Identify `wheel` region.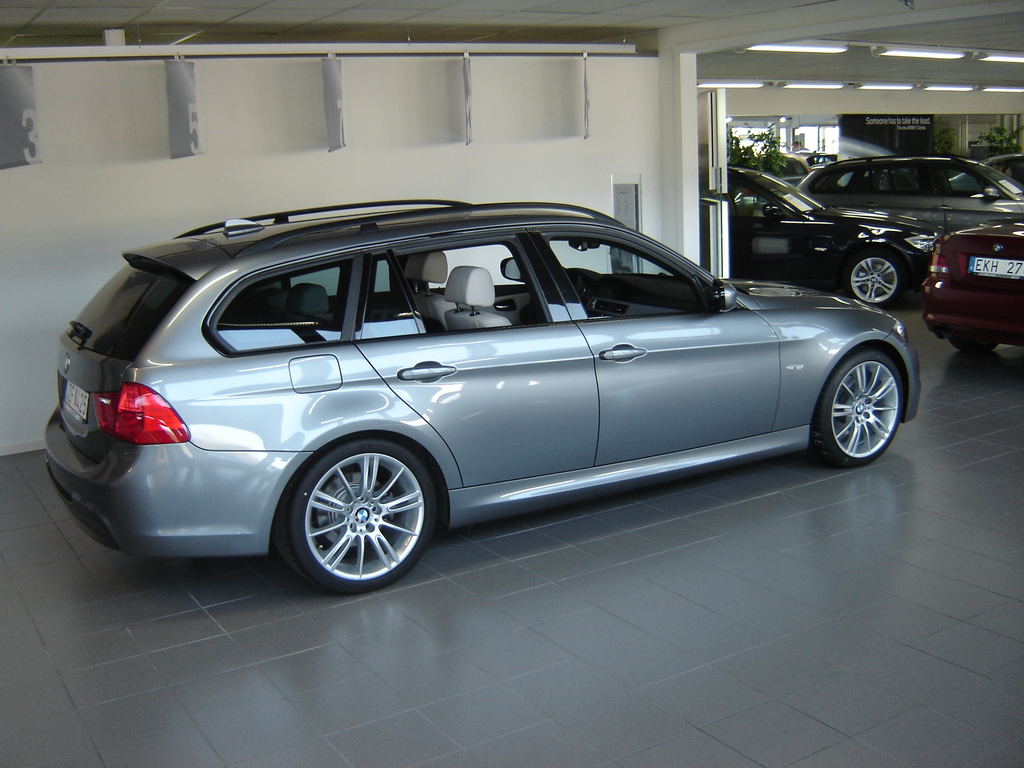
Region: [956,338,995,358].
